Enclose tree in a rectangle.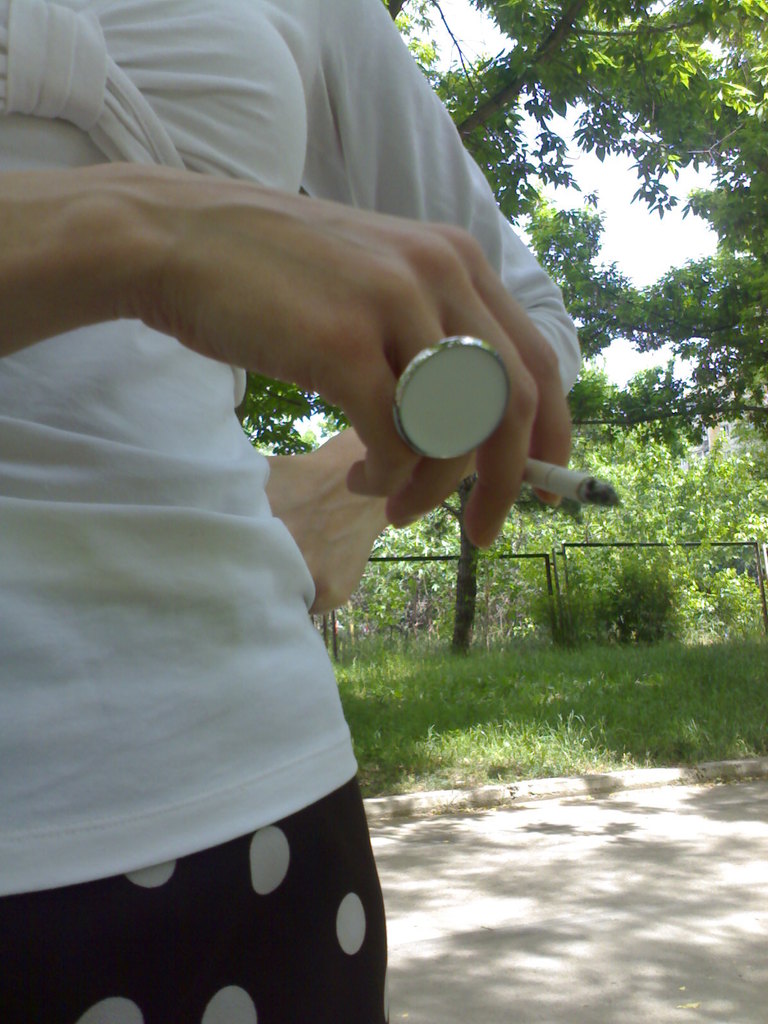
crop(235, 0, 767, 649).
